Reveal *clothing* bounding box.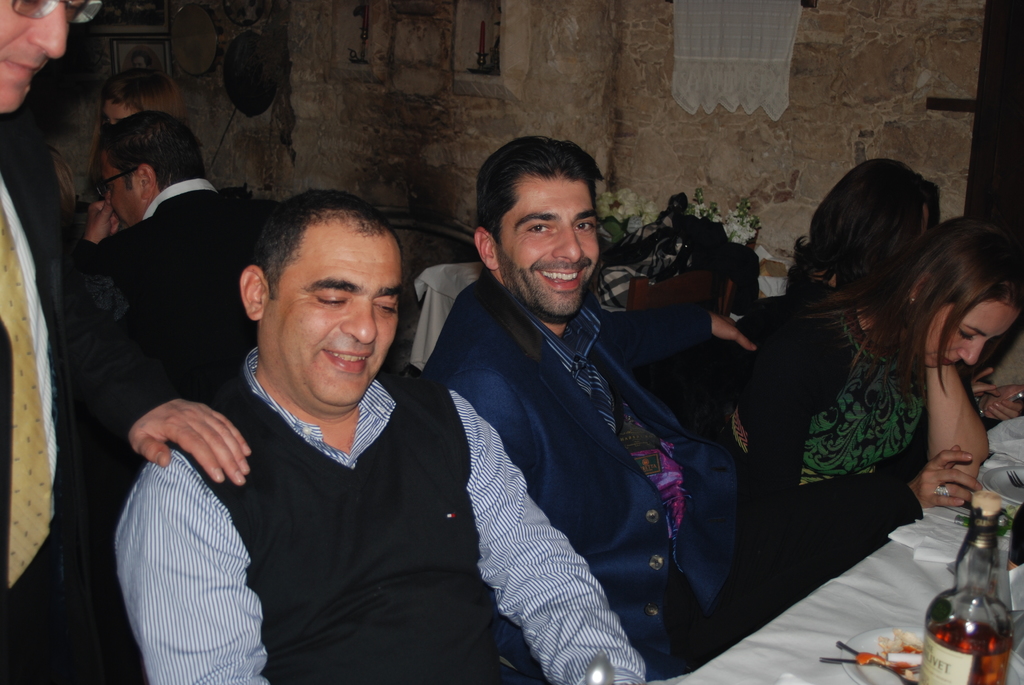
Revealed: Rect(0, 130, 186, 684).
